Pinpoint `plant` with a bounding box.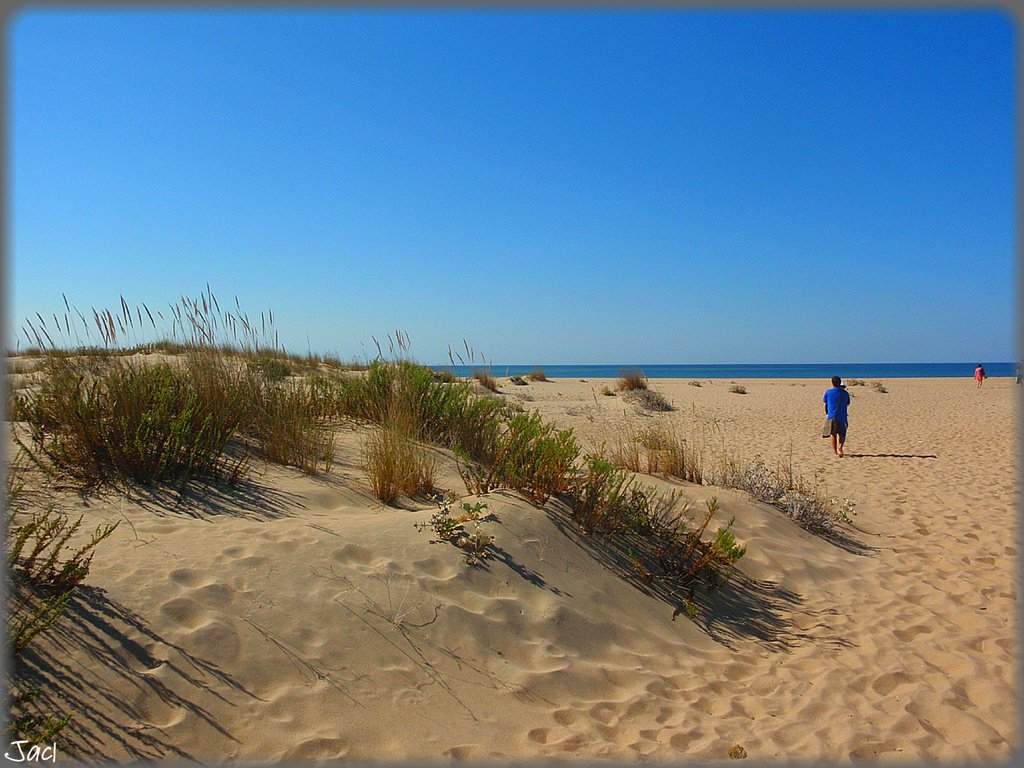
<bbox>730, 381, 745, 395</bbox>.
